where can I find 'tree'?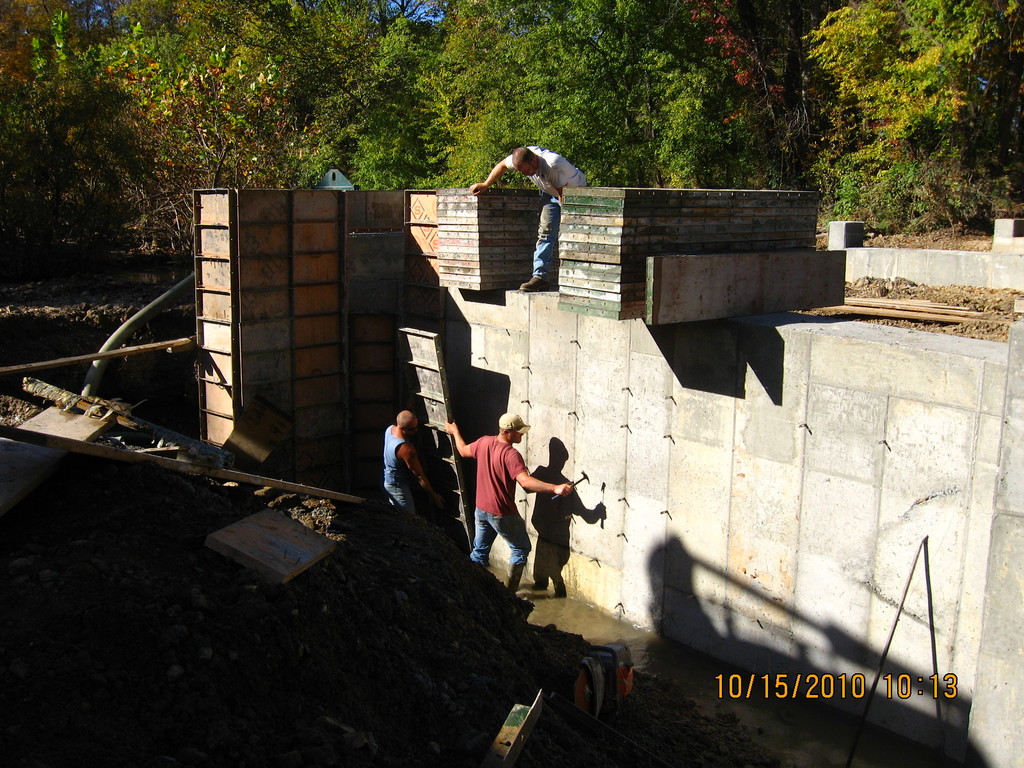
You can find it at bbox=[847, 19, 1014, 242].
